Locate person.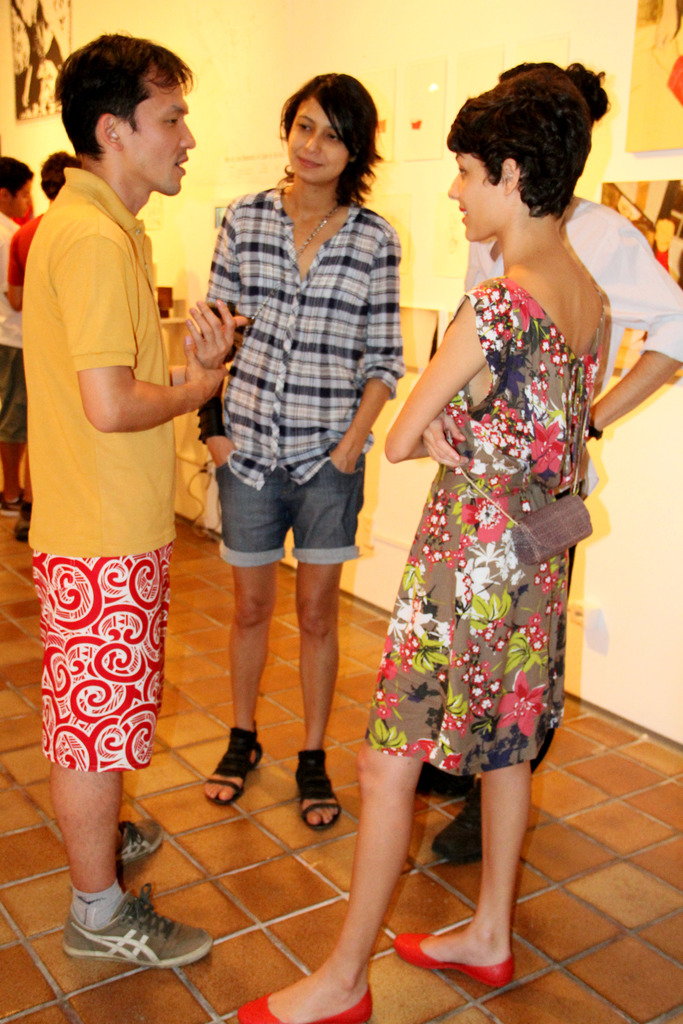
Bounding box: 195,66,409,835.
